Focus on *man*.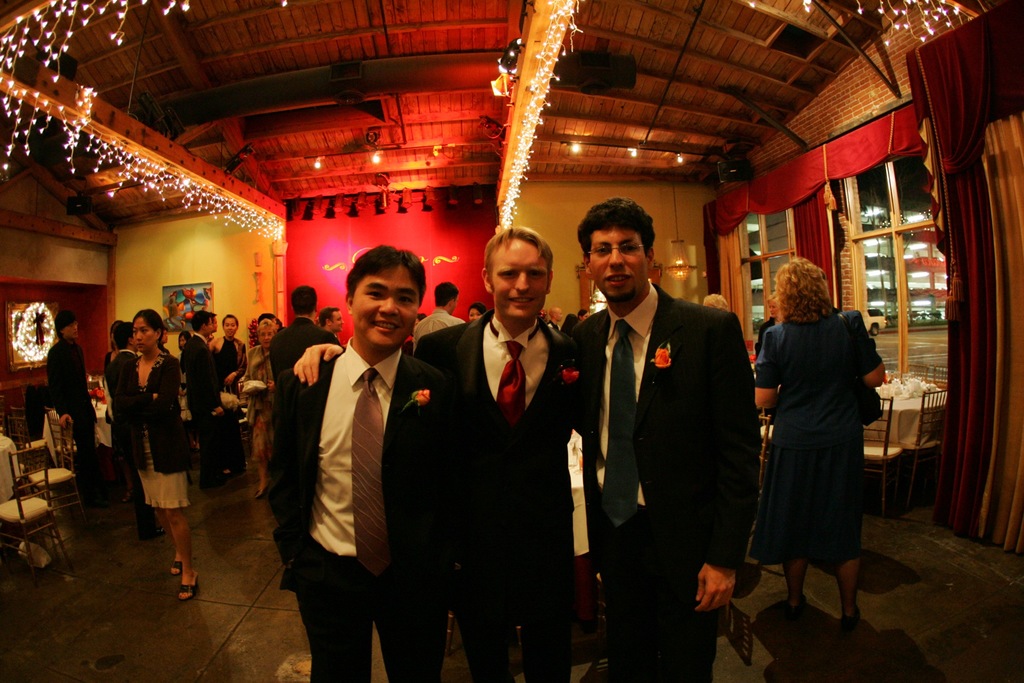
Focused at 266 286 338 593.
